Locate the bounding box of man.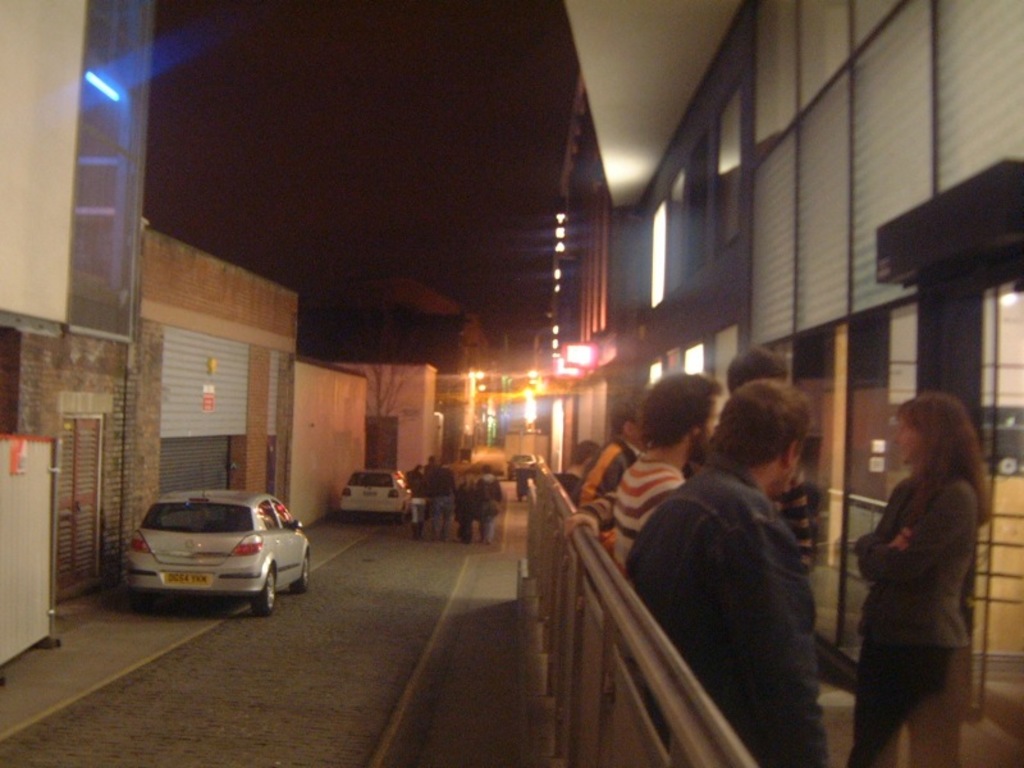
Bounding box: bbox=[553, 444, 604, 500].
